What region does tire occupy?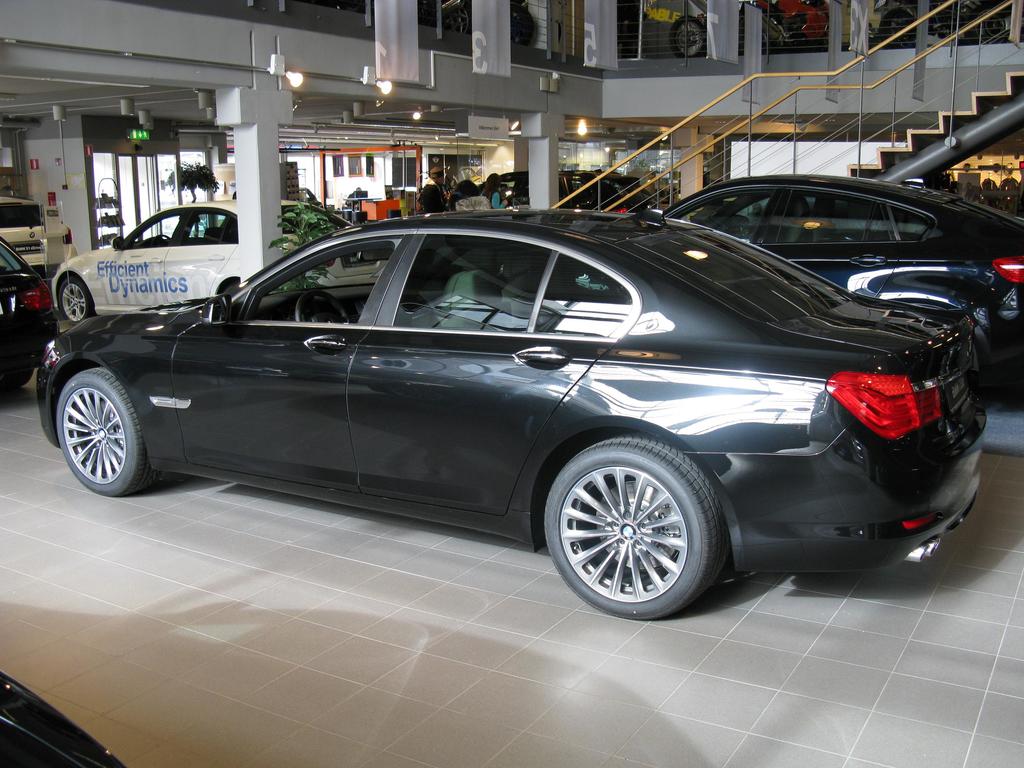
[x1=12, y1=356, x2=34, y2=388].
